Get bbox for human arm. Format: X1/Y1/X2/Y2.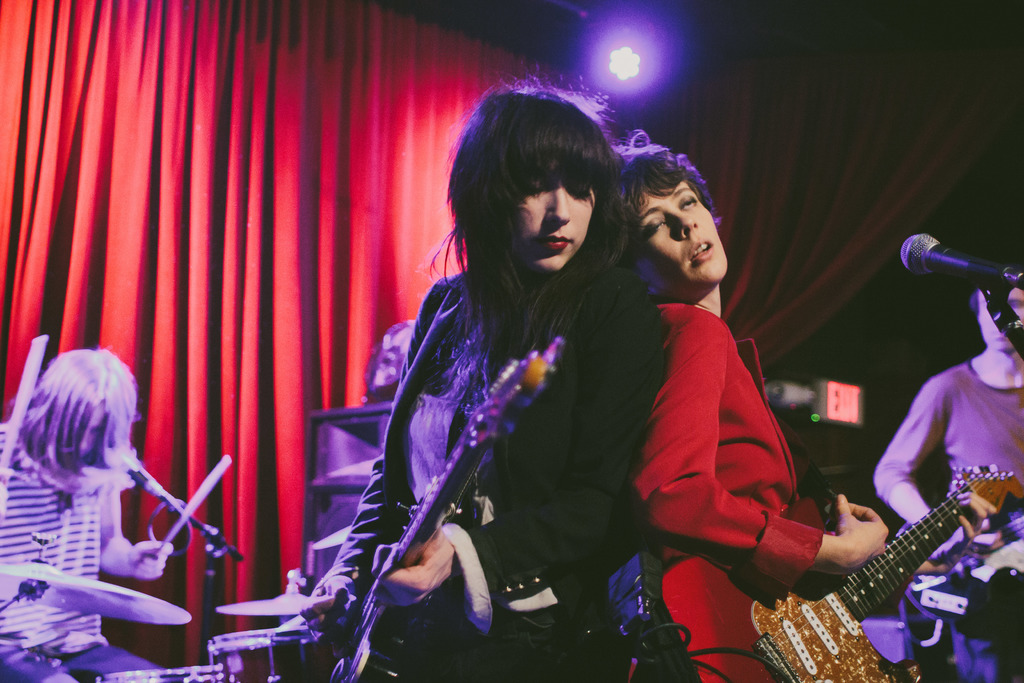
367/333/643/567.
